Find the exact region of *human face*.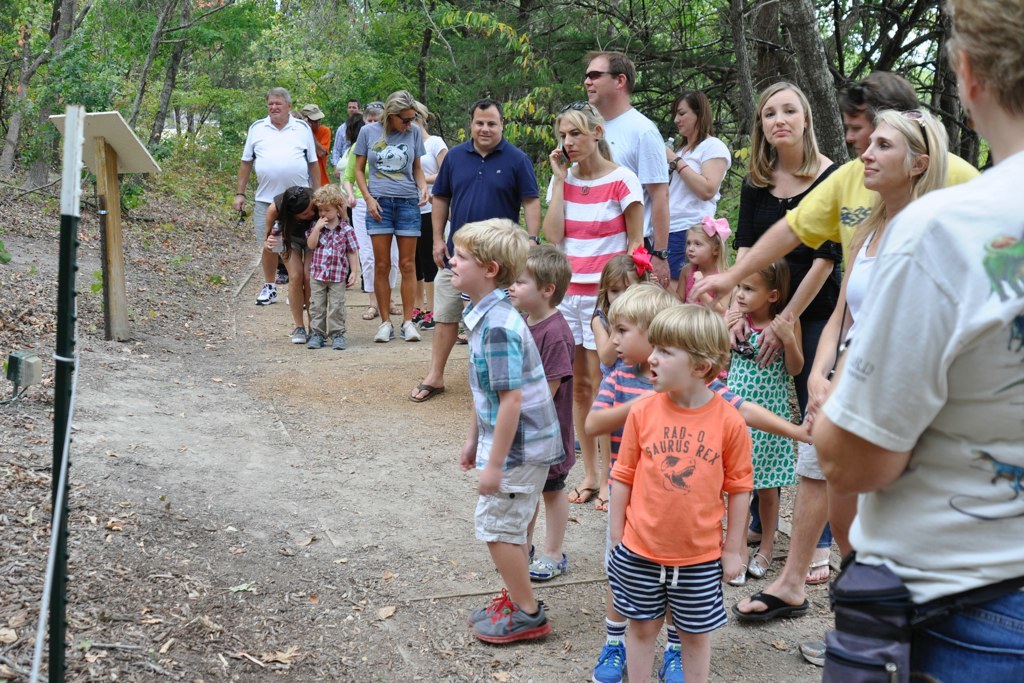
Exact region: [left=955, top=63, right=984, bottom=135].
